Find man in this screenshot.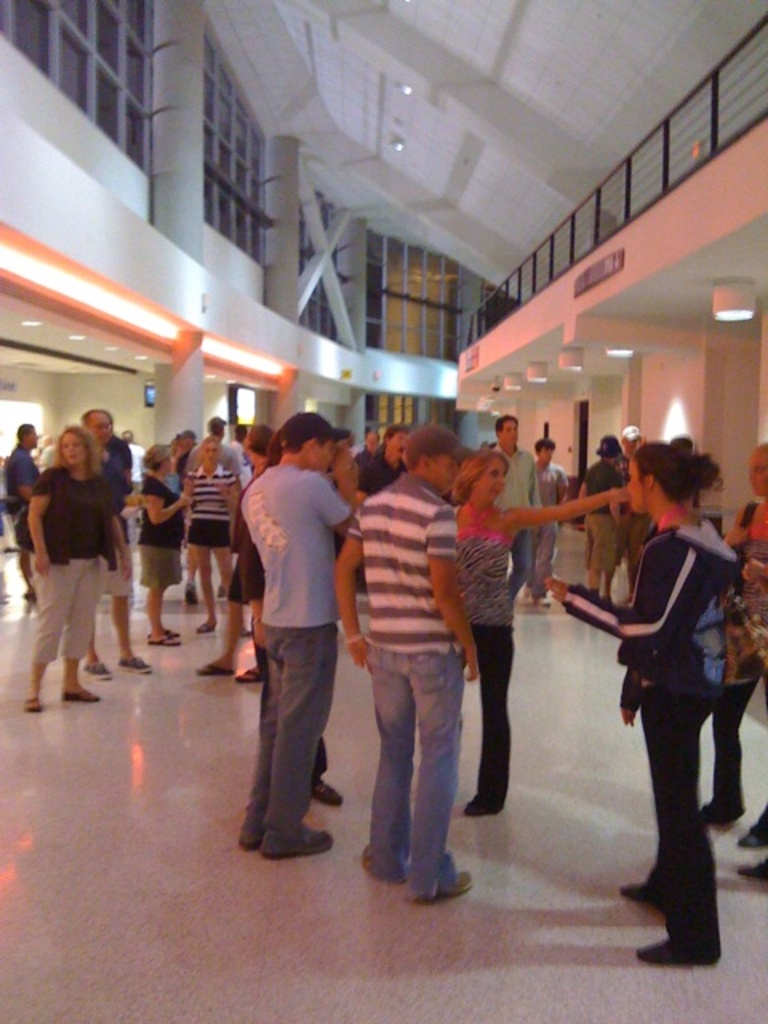
The bounding box for man is <box>368,427,408,502</box>.
